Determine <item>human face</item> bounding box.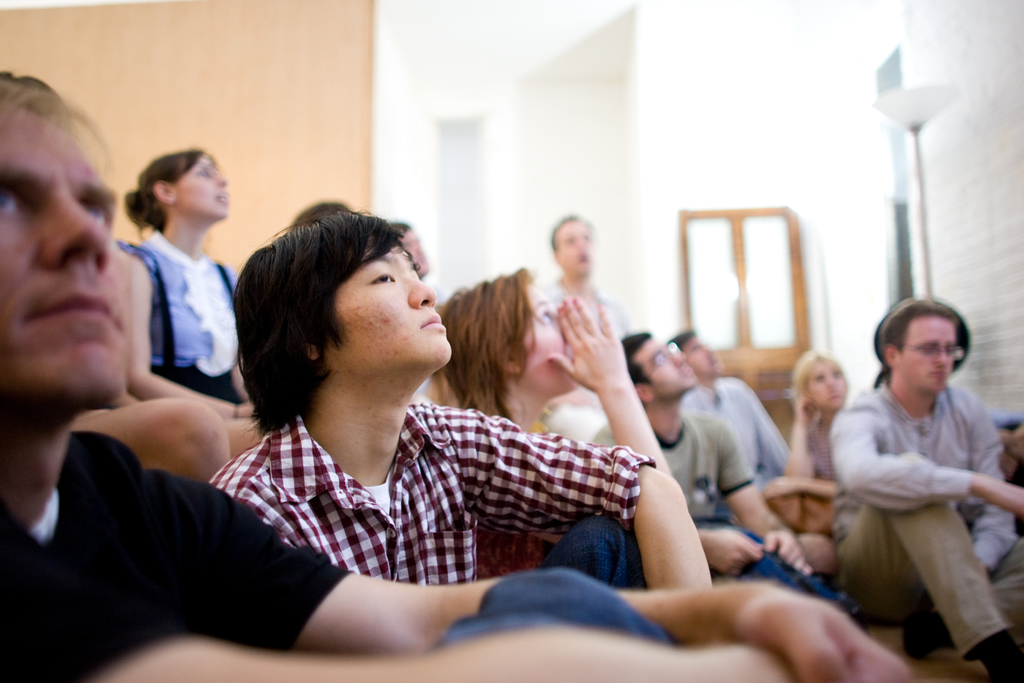
Determined: <box>552,220,595,281</box>.
